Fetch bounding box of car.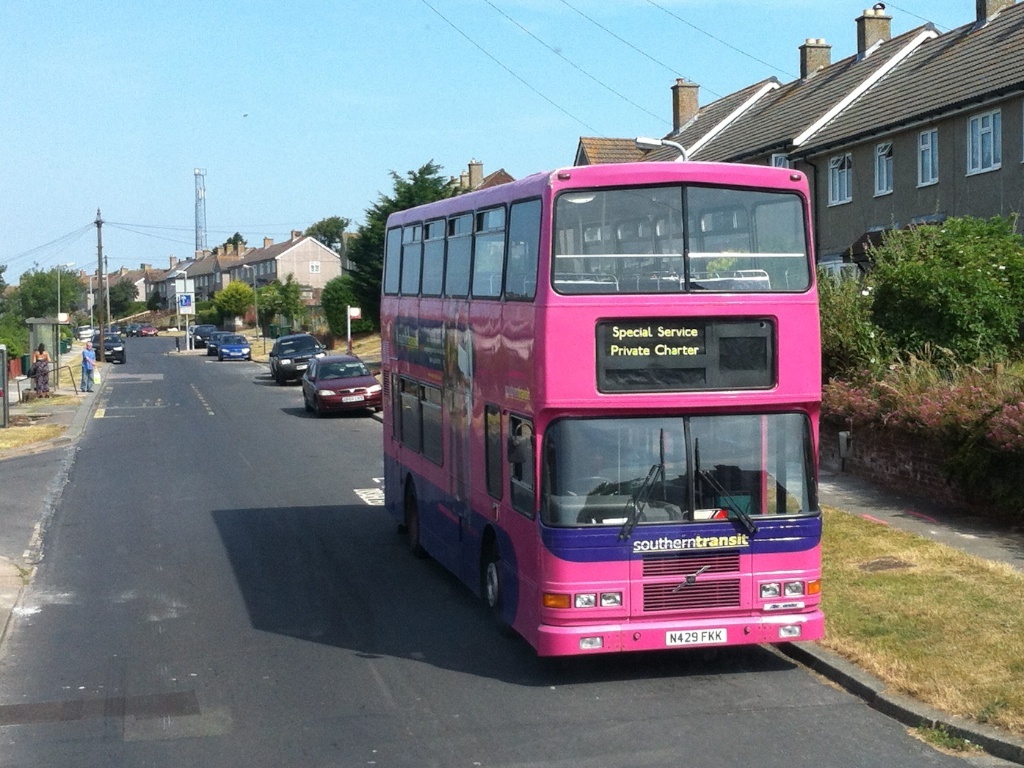
Bbox: bbox(302, 349, 386, 415).
